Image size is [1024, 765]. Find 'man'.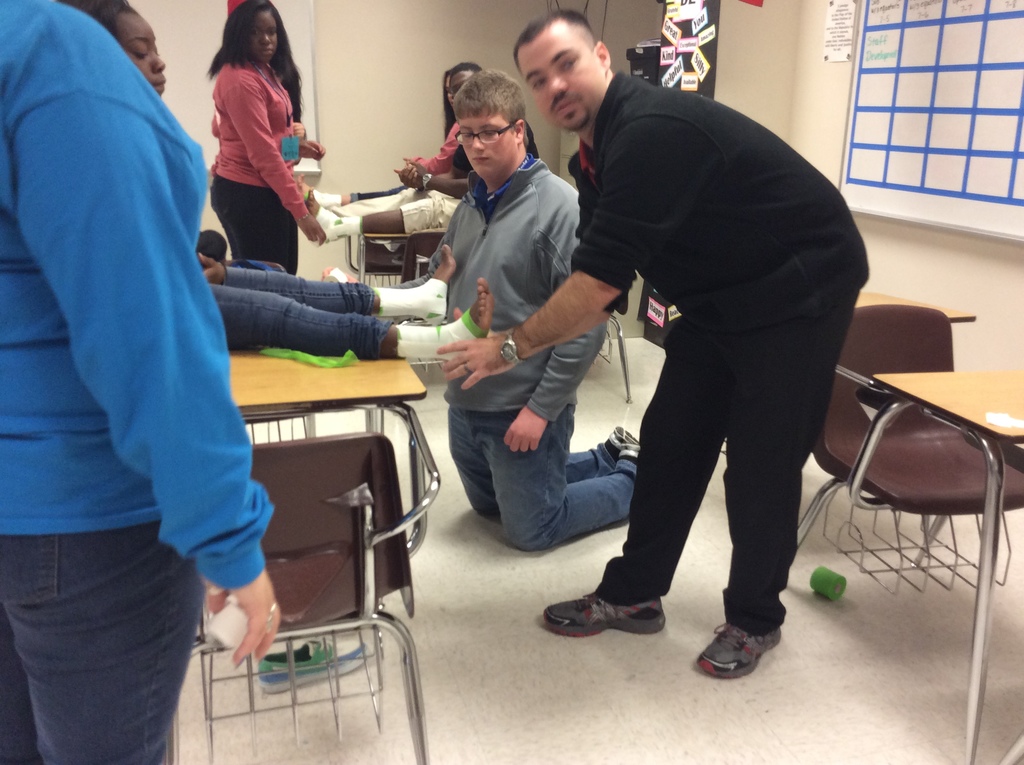
box(316, 60, 486, 243).
